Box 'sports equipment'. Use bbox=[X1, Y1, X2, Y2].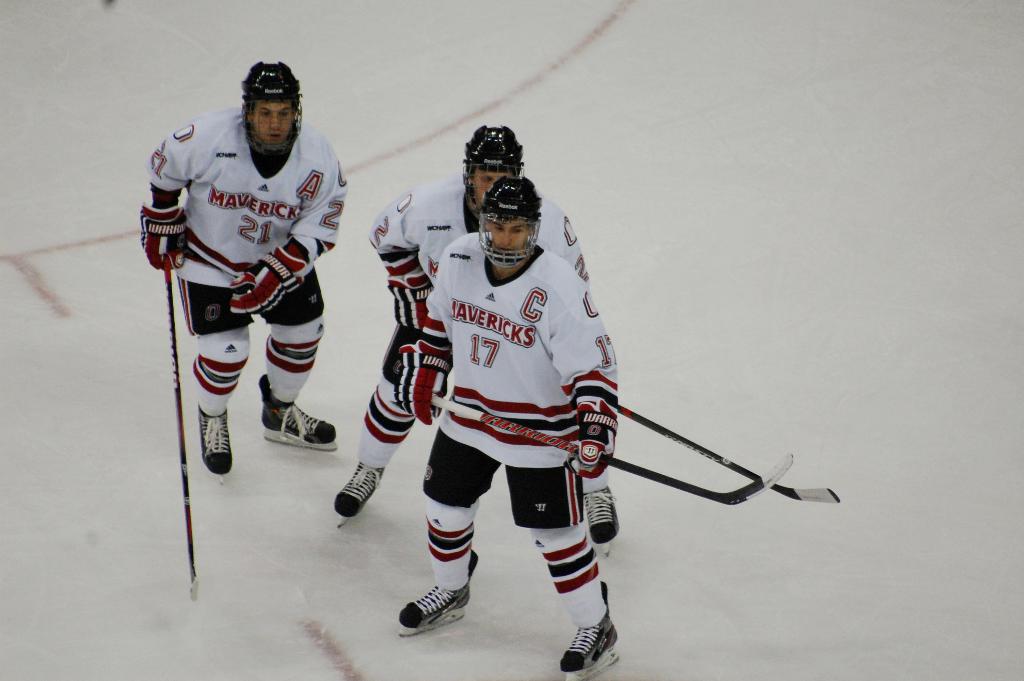
bbox=[196, 406, 231, 490].
